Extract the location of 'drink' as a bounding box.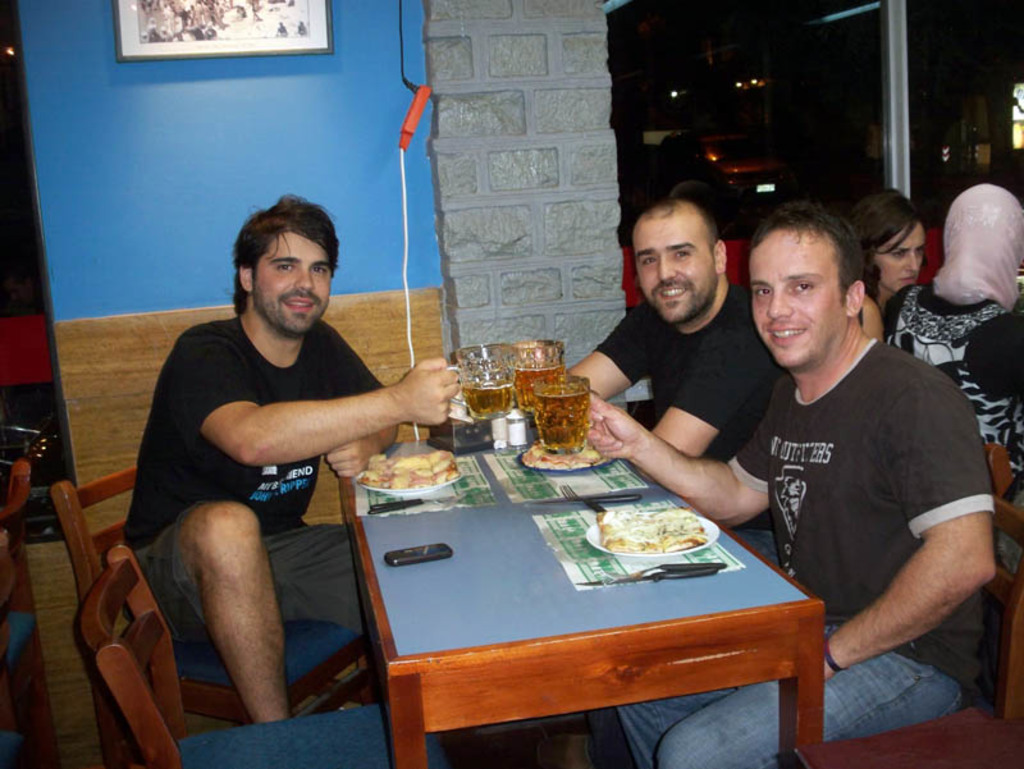
[511,367,564,416].
